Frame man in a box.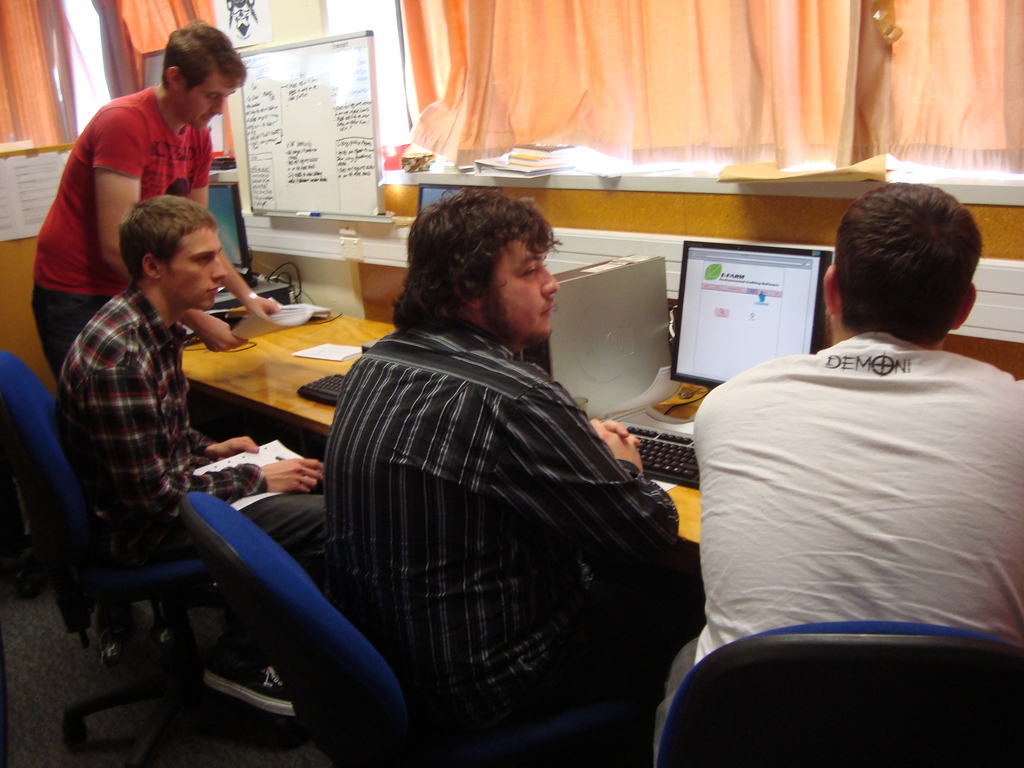
Rect(72, 198, 336, 718).
